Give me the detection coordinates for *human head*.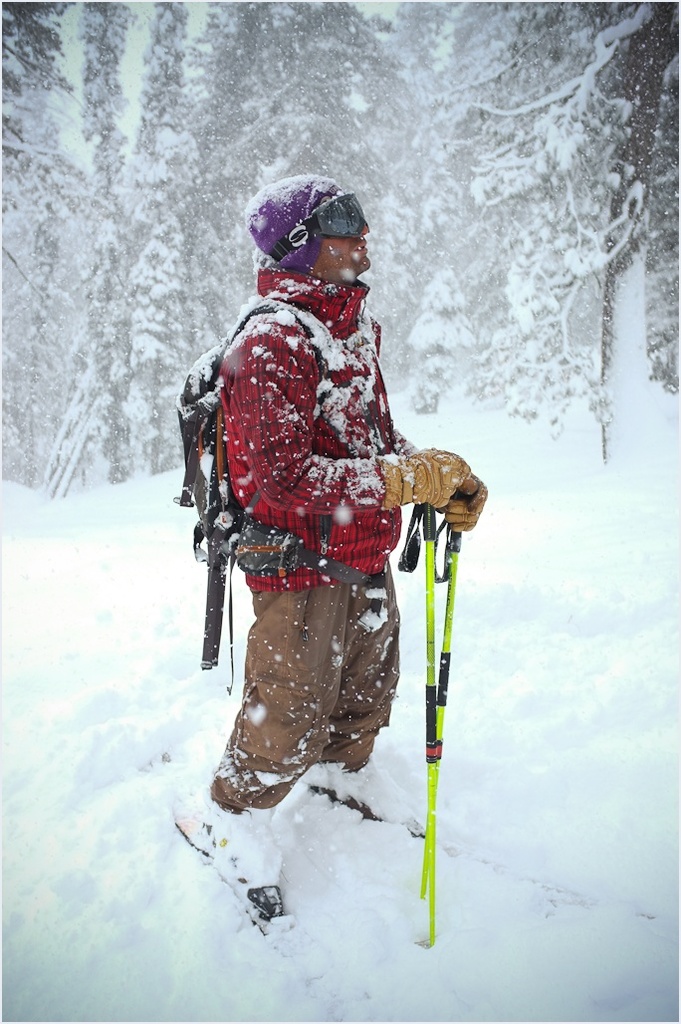
x1=232, y1=171, x2=382, y2=292.
